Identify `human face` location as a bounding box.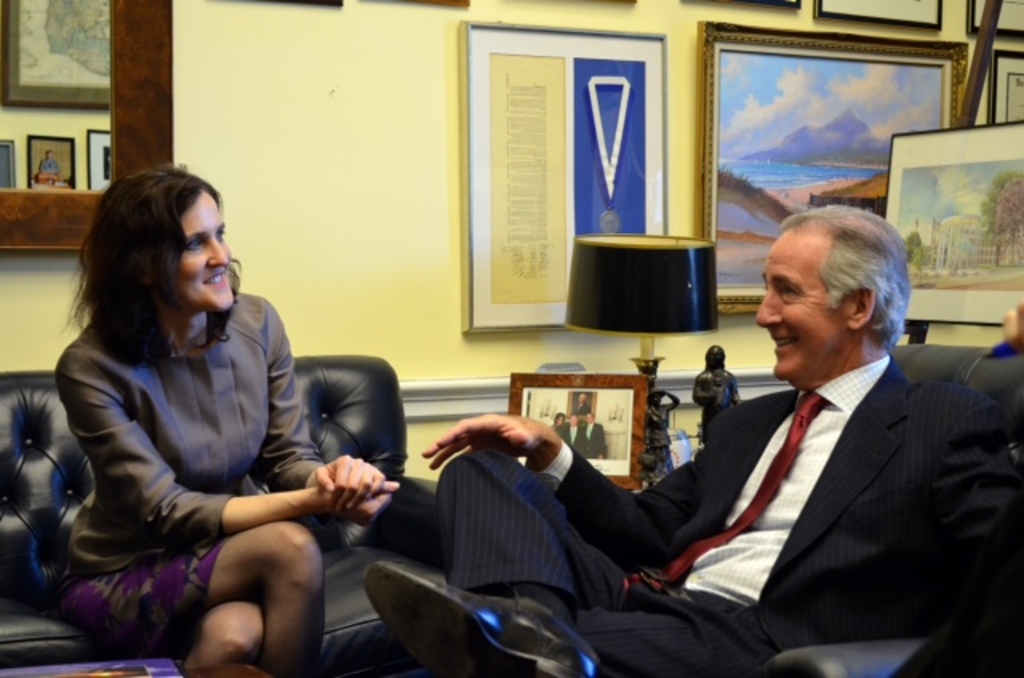
(174, 192, 229, 305).
